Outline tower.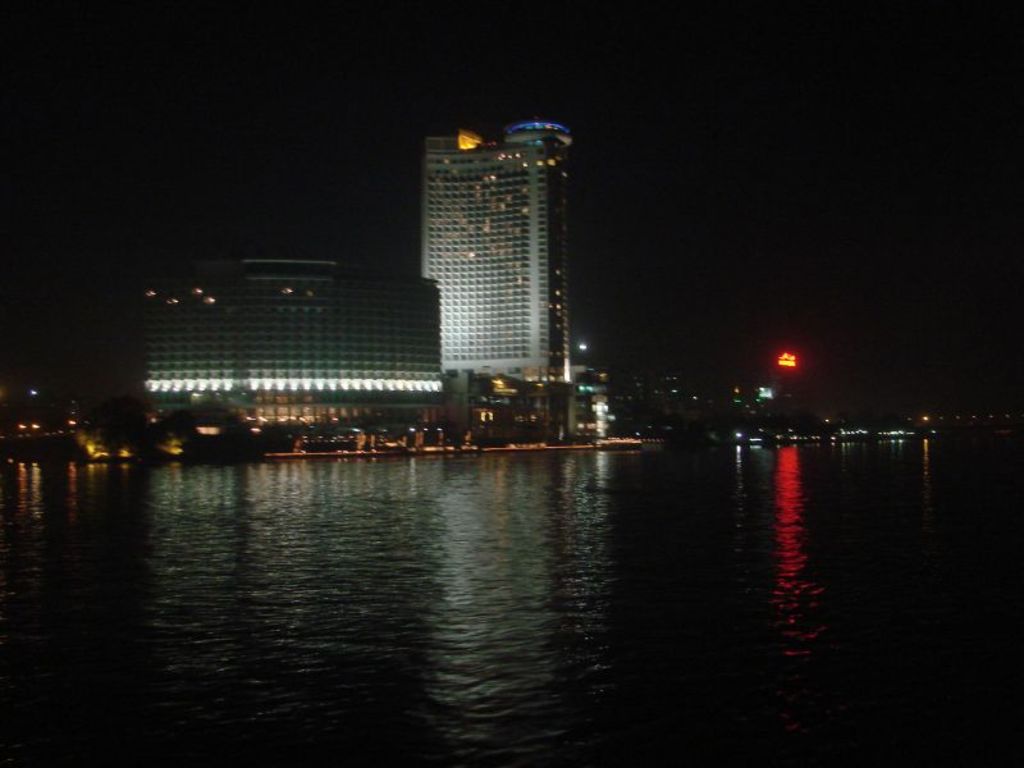
Outline: (left=412, top=111, right=572, bottom=383).
